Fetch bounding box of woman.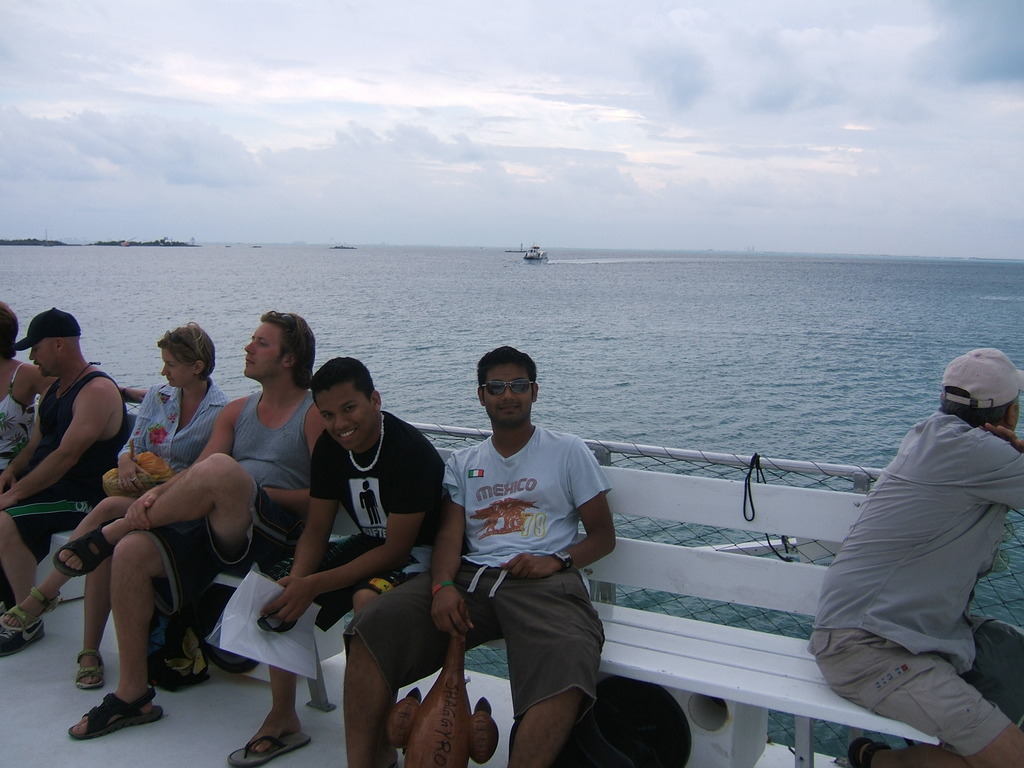
Bbox: (x1=0, y1=326, x2=226, y2=699).
